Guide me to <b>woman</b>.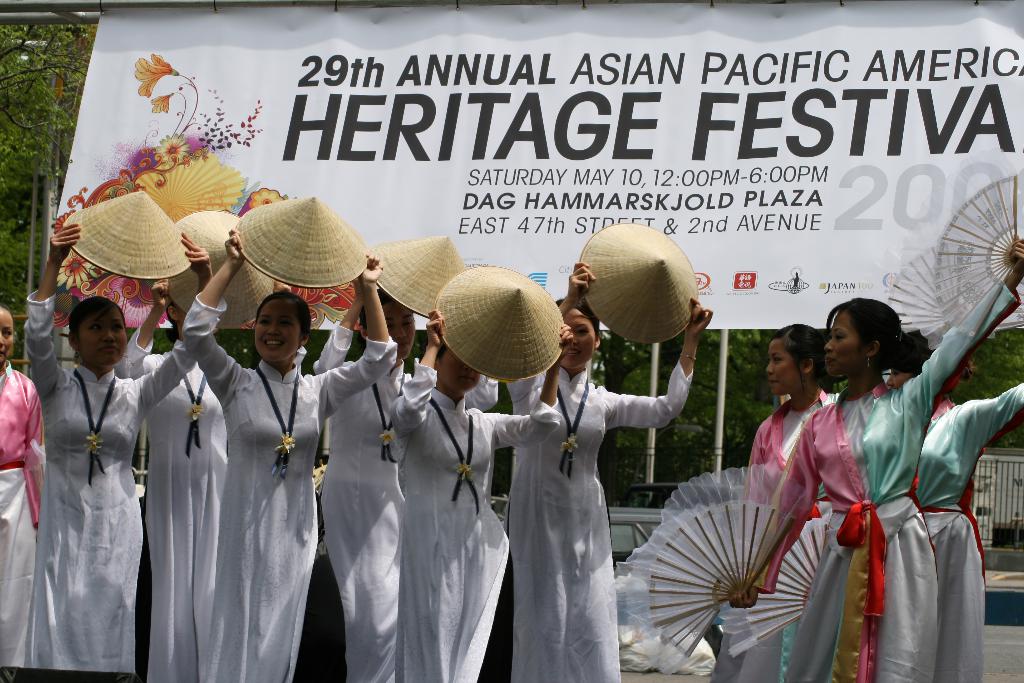
Guidance: rect(716, 308, 840, 682).
